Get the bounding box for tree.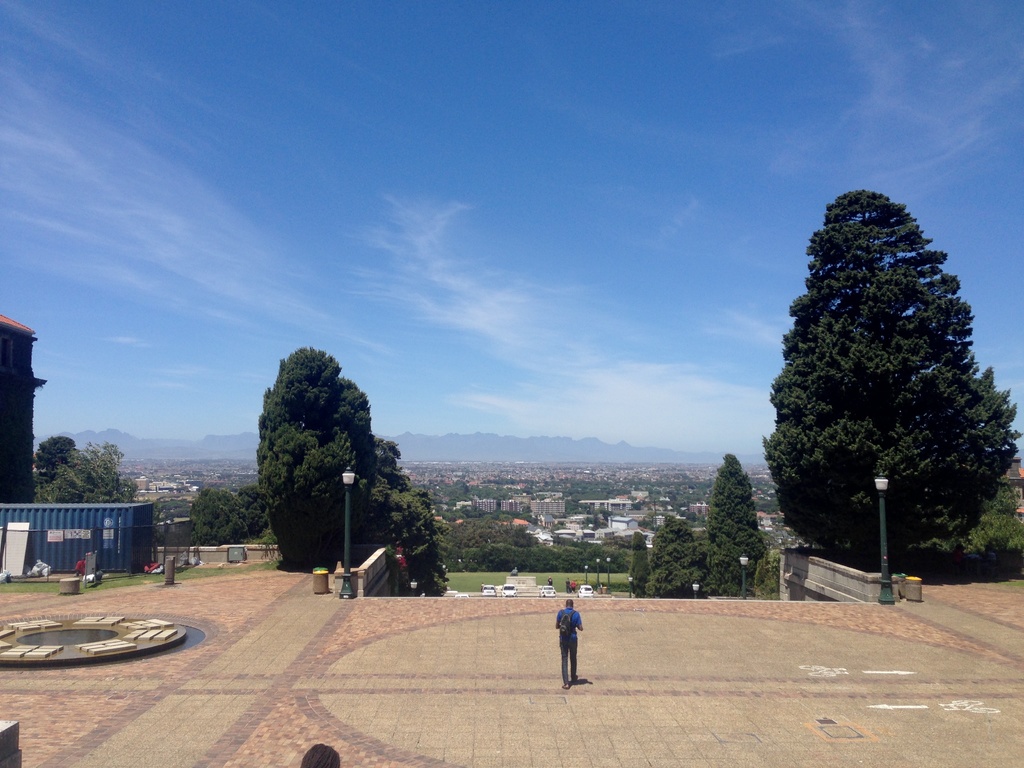
(627,528,651,598).
